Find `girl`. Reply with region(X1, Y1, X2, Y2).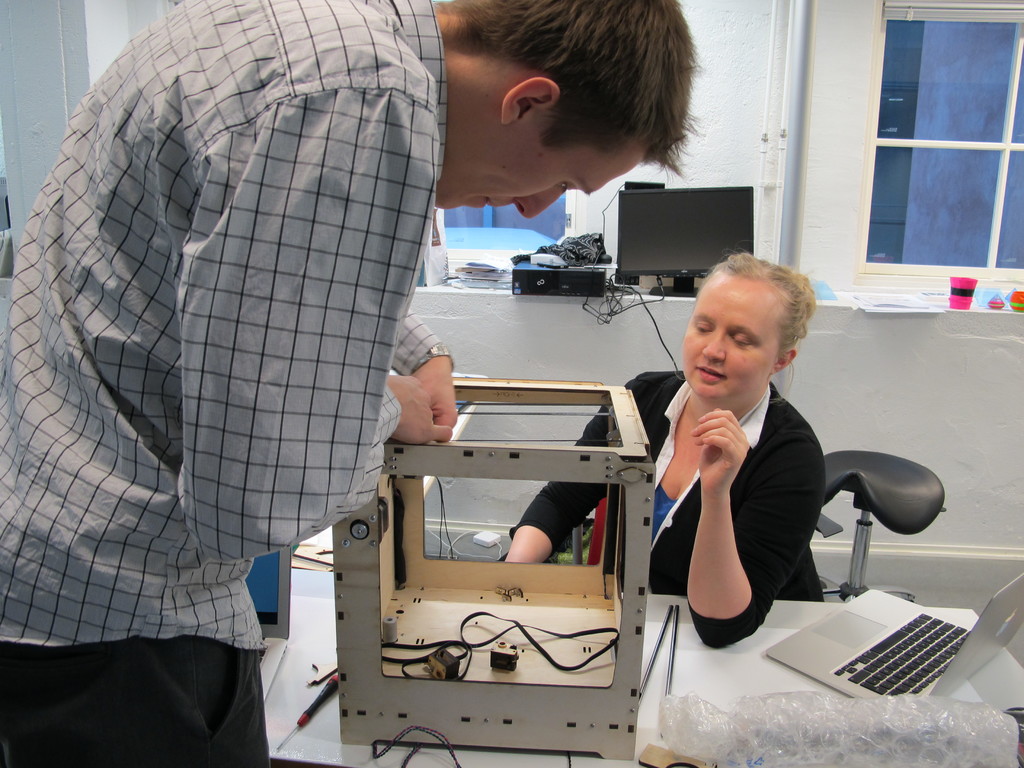
region(489, 248, 836, 644).
